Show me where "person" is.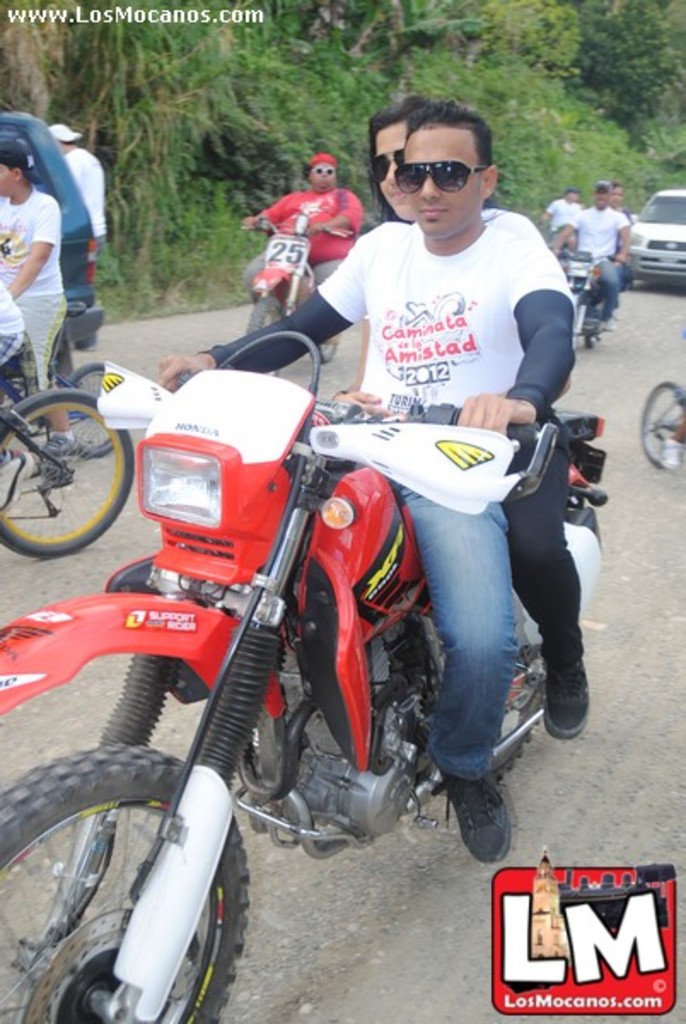
"person" is at box=[567, 176, 643, 280].
